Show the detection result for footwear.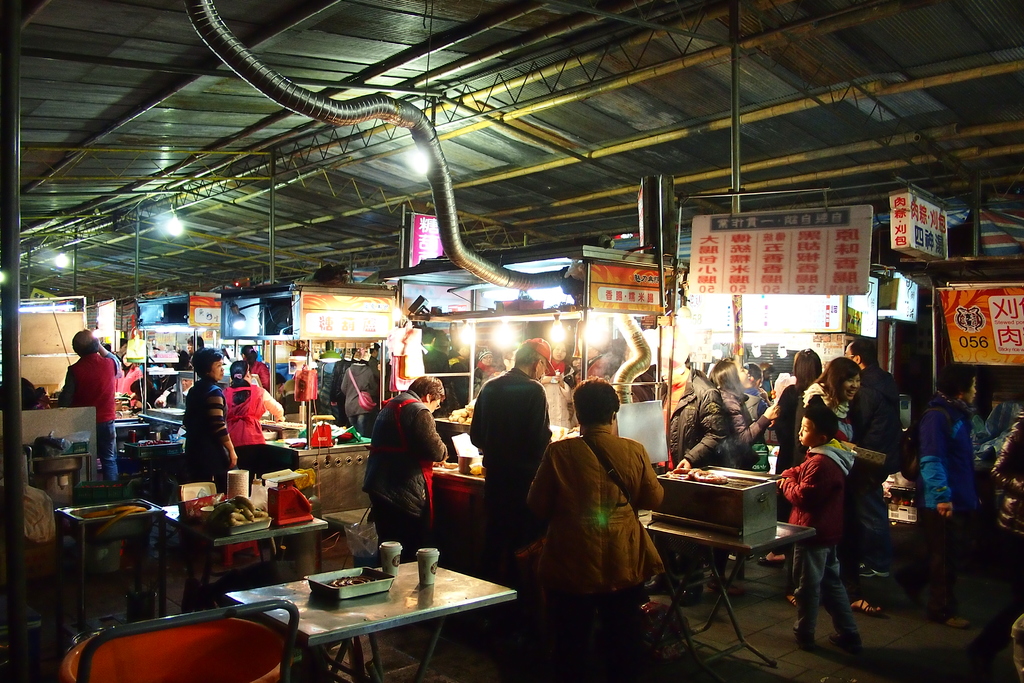
[x1=866, y1=563, x2=893, y2=578].
